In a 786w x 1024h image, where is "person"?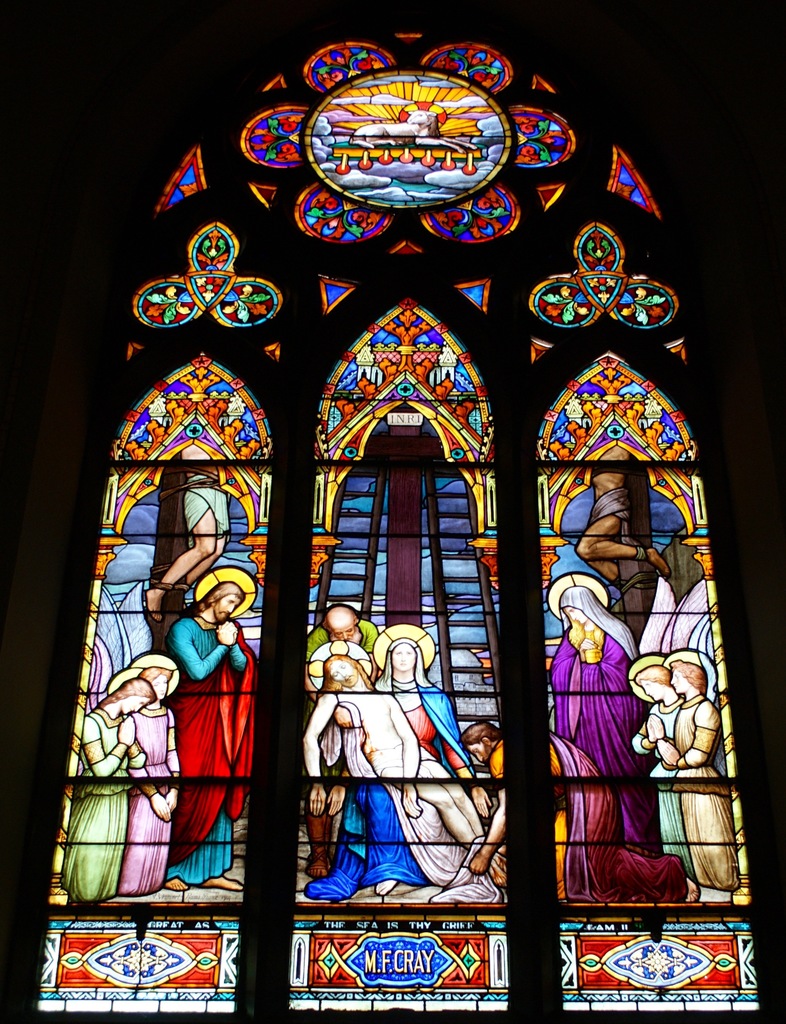
detection(306, 644, 490, 851).
